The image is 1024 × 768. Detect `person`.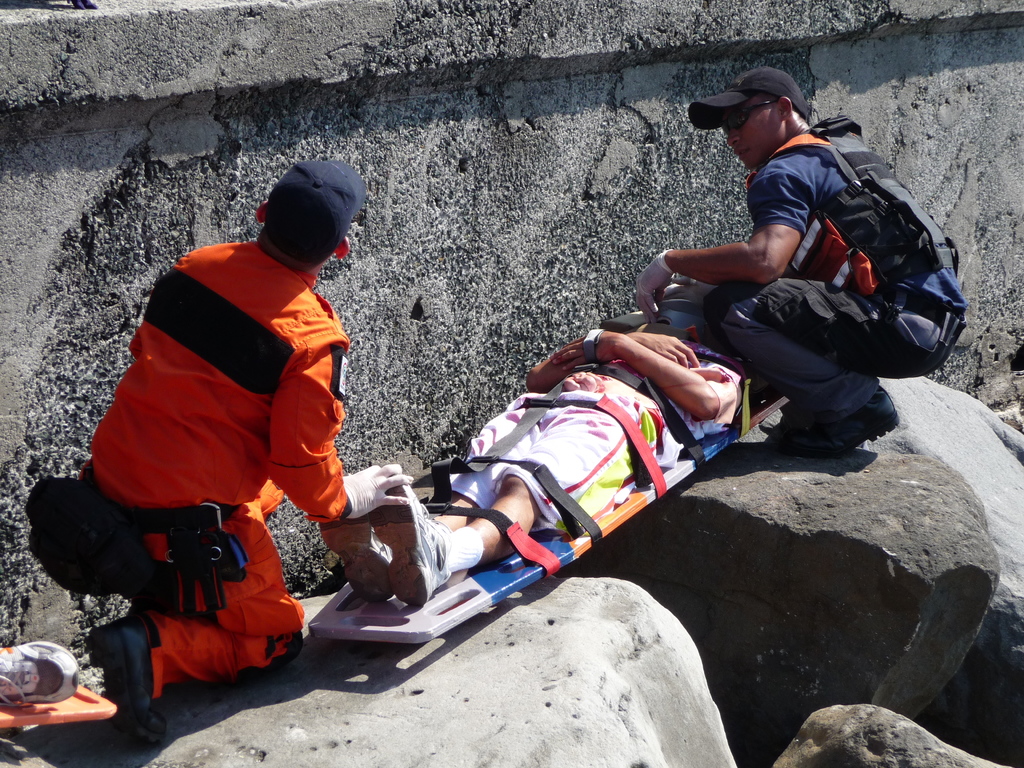
Detection: x1=318, y1=280, x2=747, y2=607.
